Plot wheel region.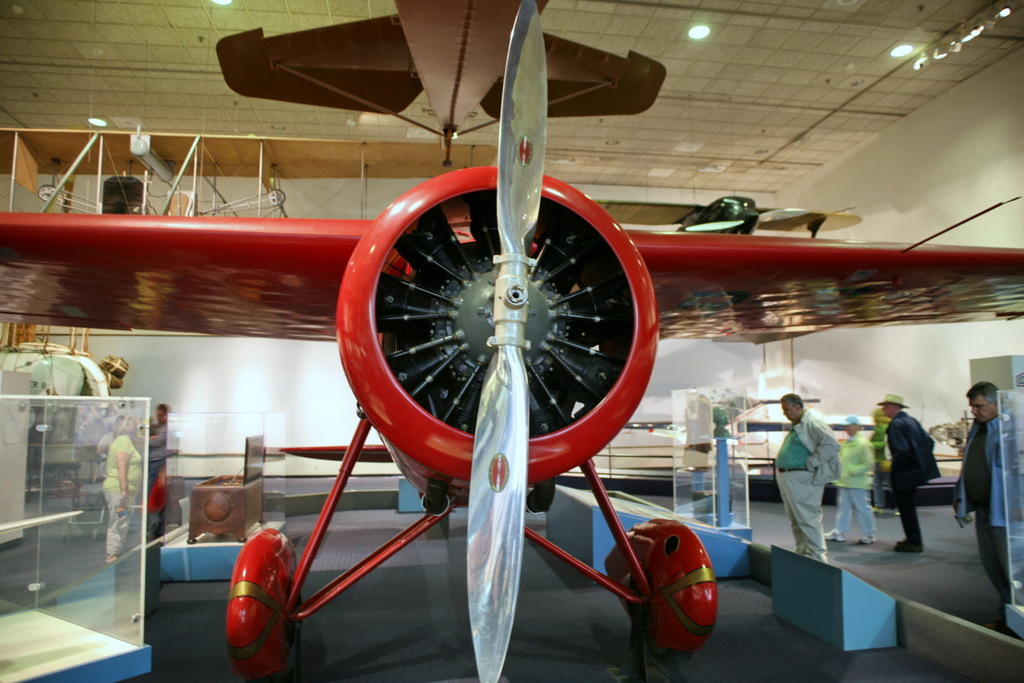
Plotted at box=[426, 494, 454, 520].
